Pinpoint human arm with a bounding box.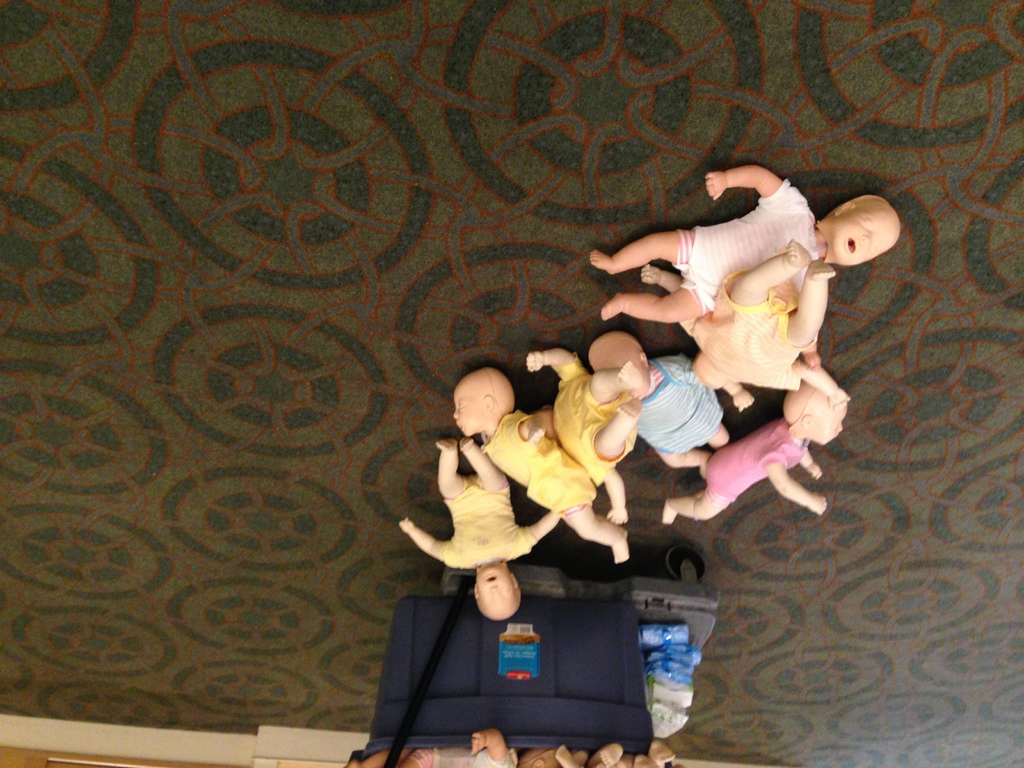
rect(698, 159, 790, 203).
